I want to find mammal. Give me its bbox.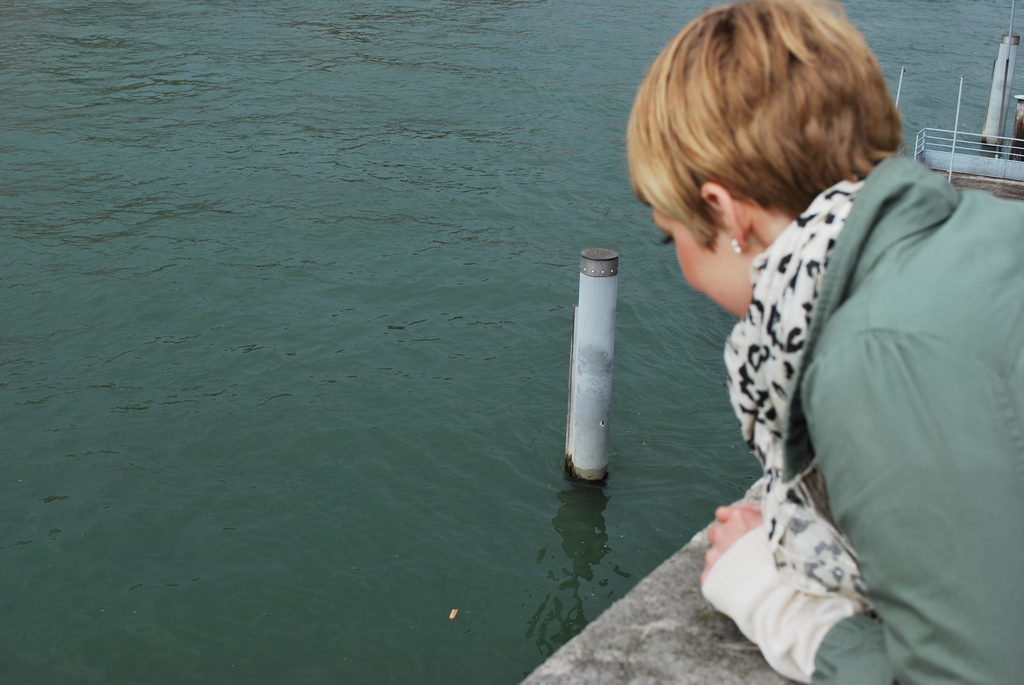
box(639, 9, 1016, 684).
